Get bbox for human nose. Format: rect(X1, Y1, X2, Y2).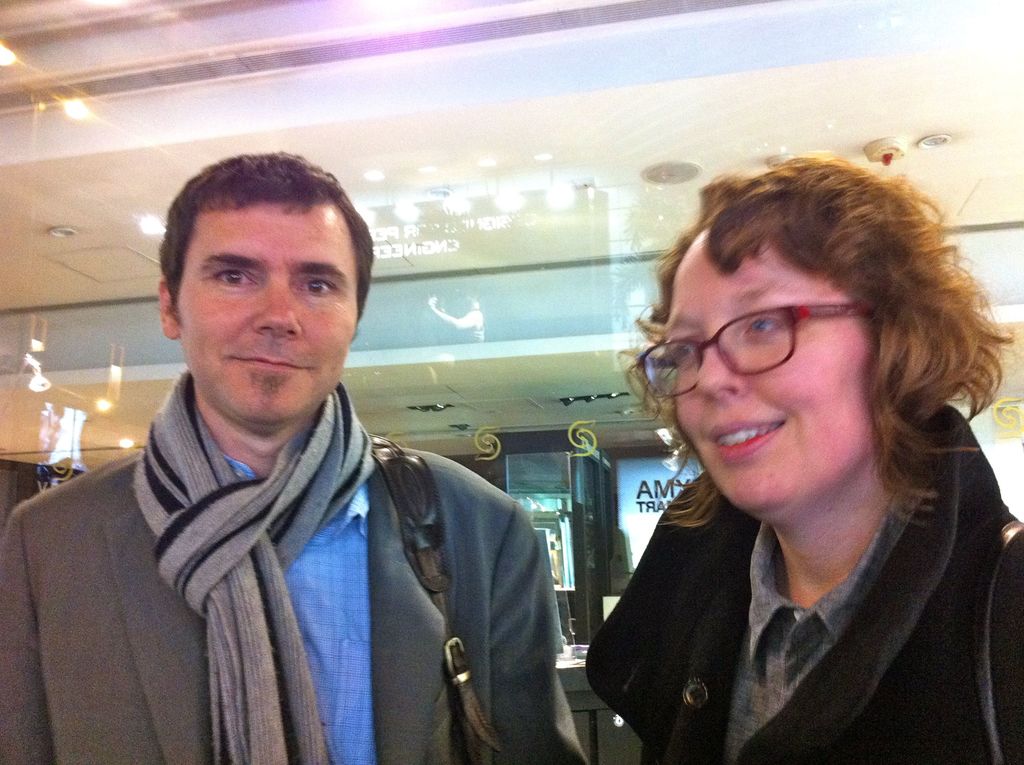
rect(252, 269, 300, 335).
